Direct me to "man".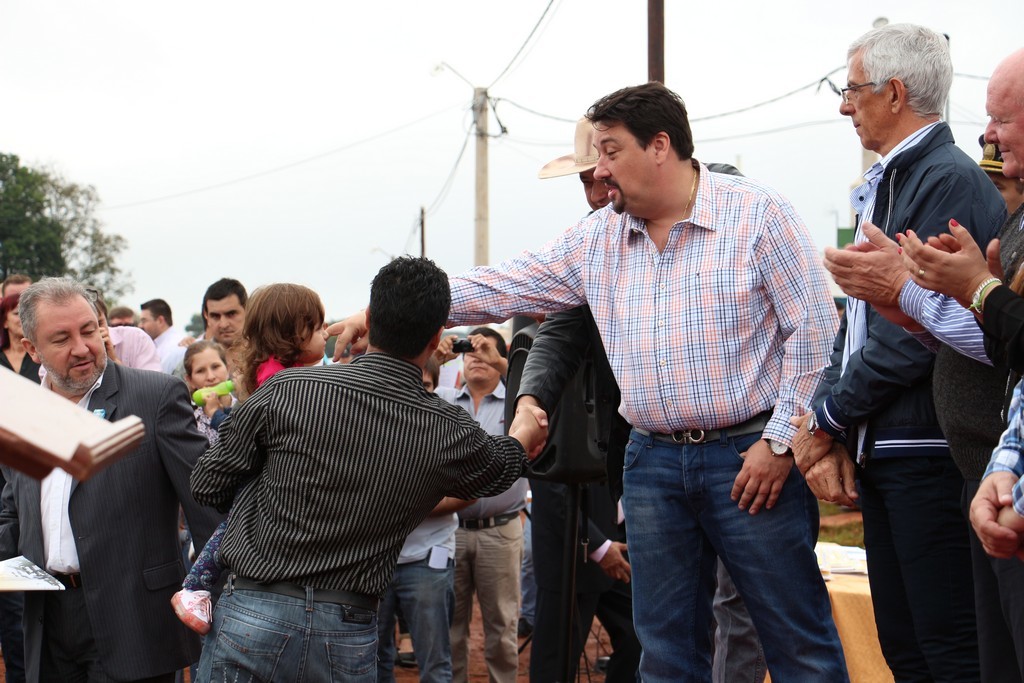
Direction: bbox=(35, 282, 160, 376).
